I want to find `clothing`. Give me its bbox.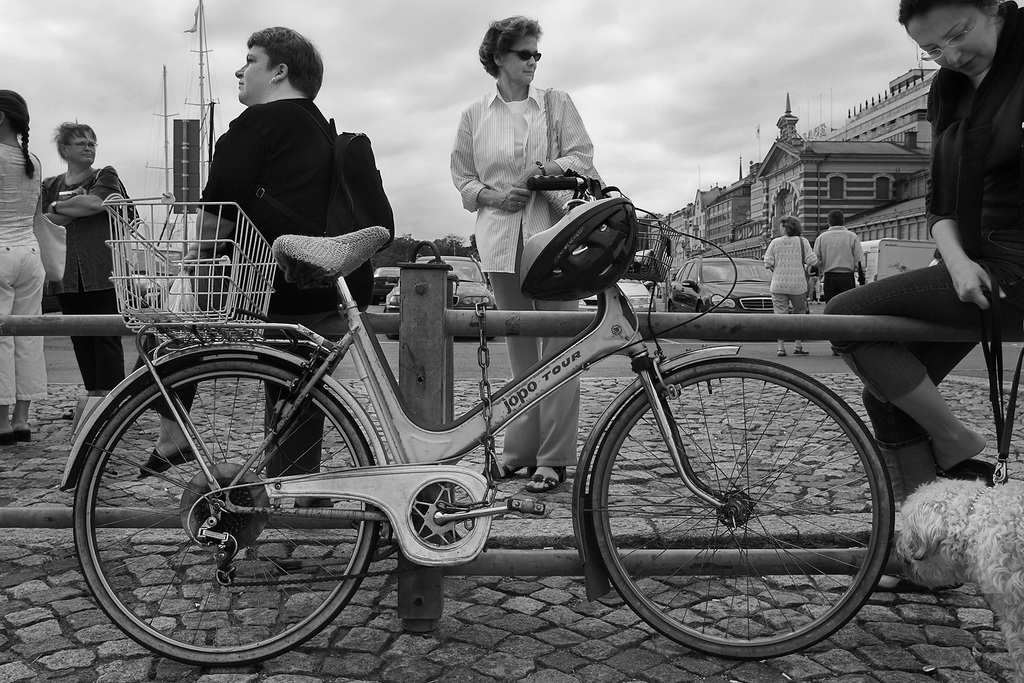
pyautogui.locateOnScreen(130, 93, 373, 490).
